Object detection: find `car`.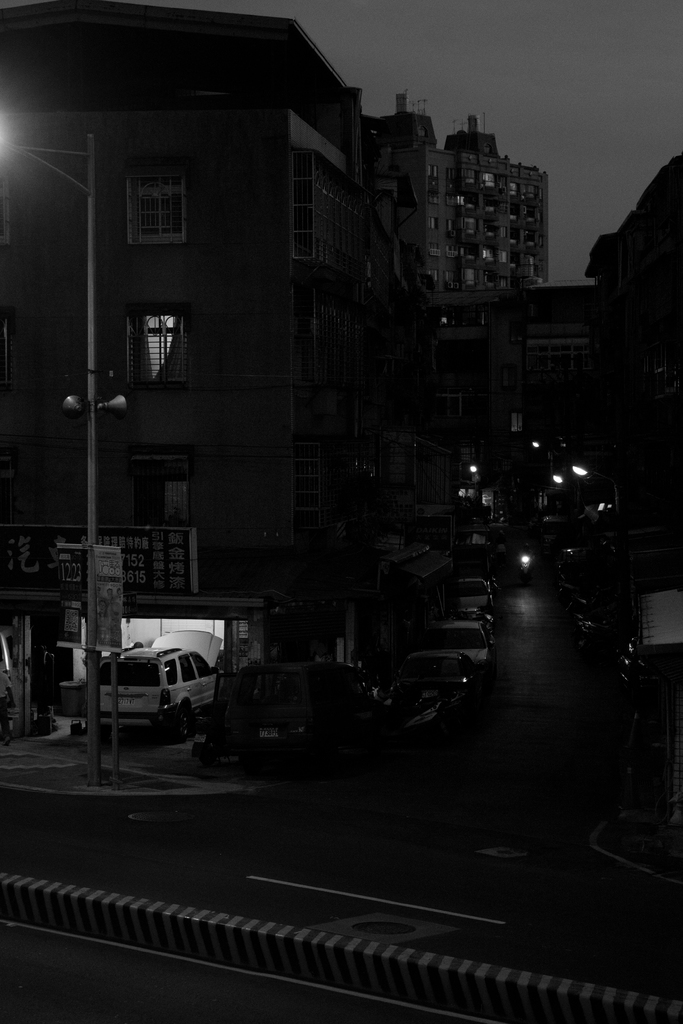
{"left": 98, "top": 649, "right": 218, "bottom": 740}.
